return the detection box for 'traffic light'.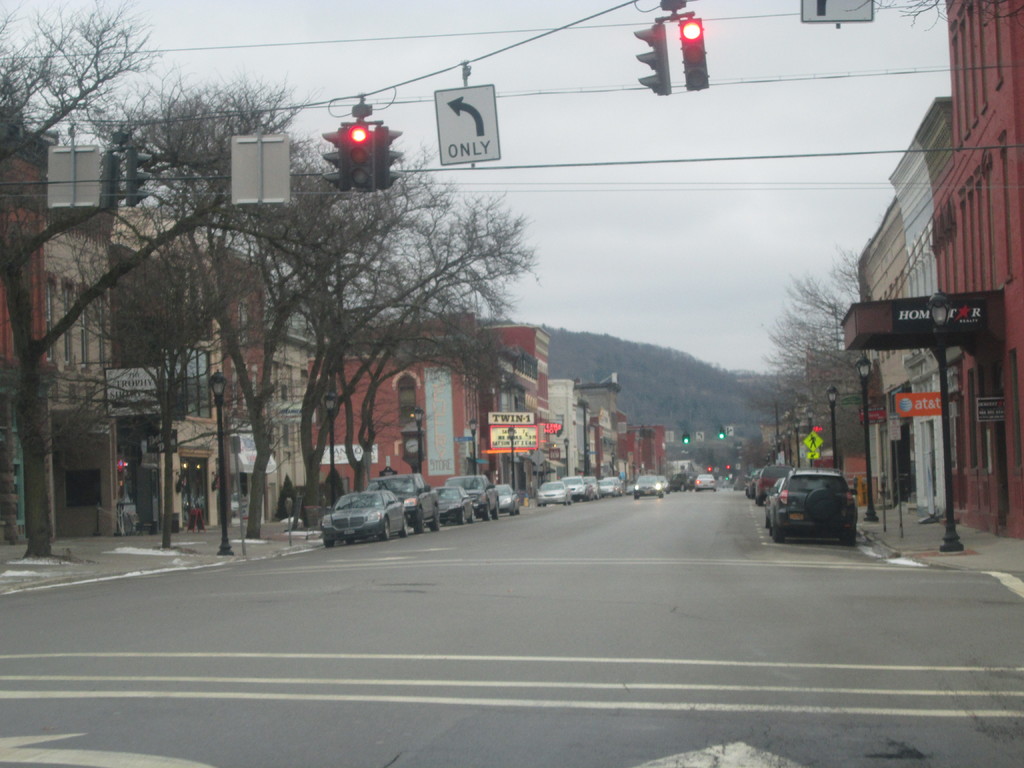
crop(717, 428, 724, 438).
